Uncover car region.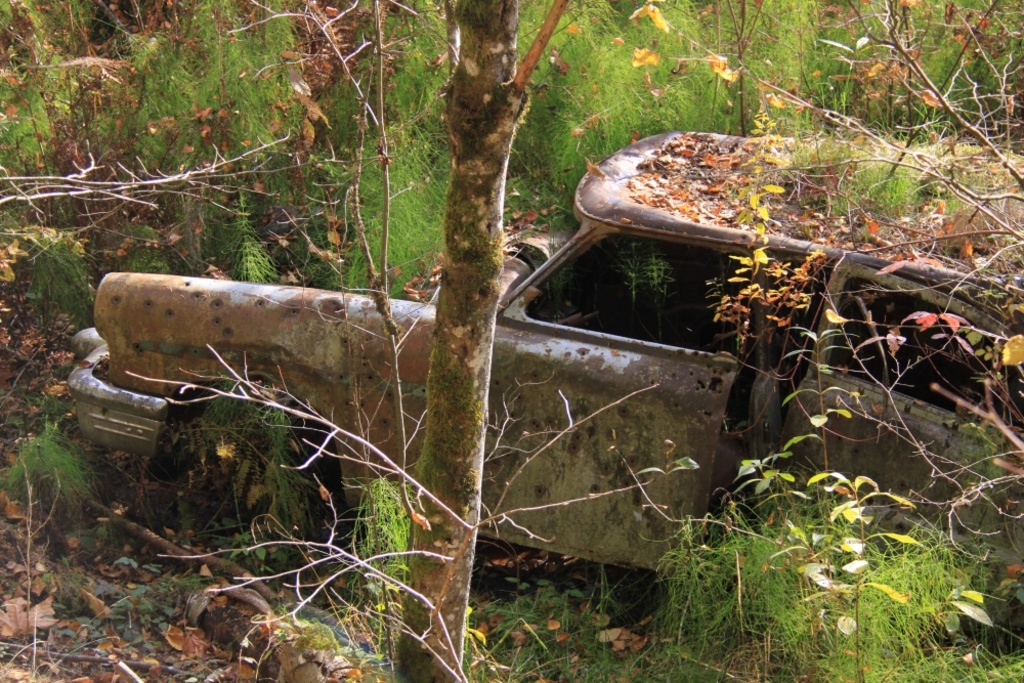
Uncovered: box=[69, 127, 1023, 643].
